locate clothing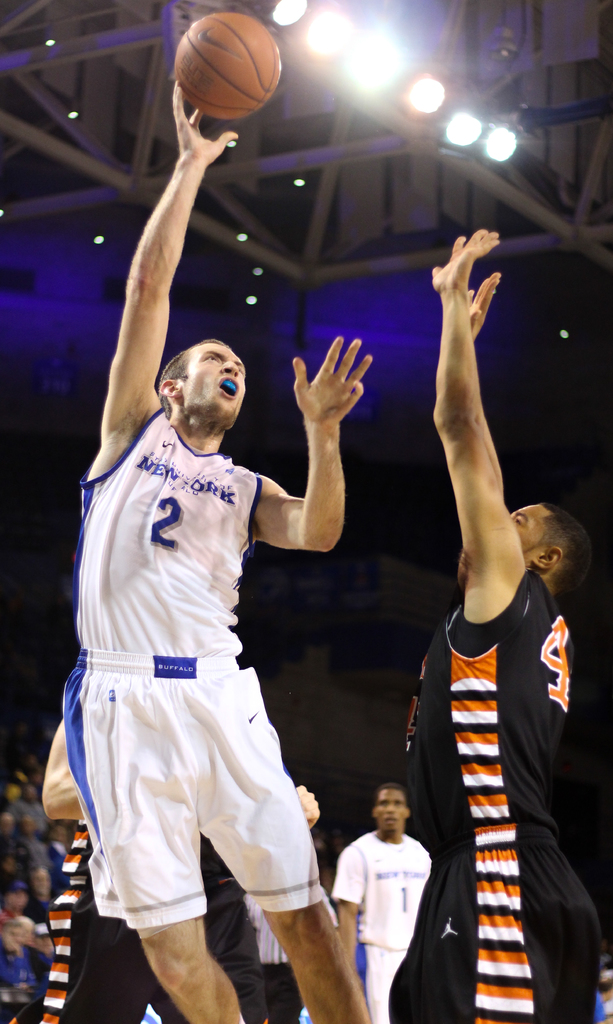
[331,830,431,1023]
